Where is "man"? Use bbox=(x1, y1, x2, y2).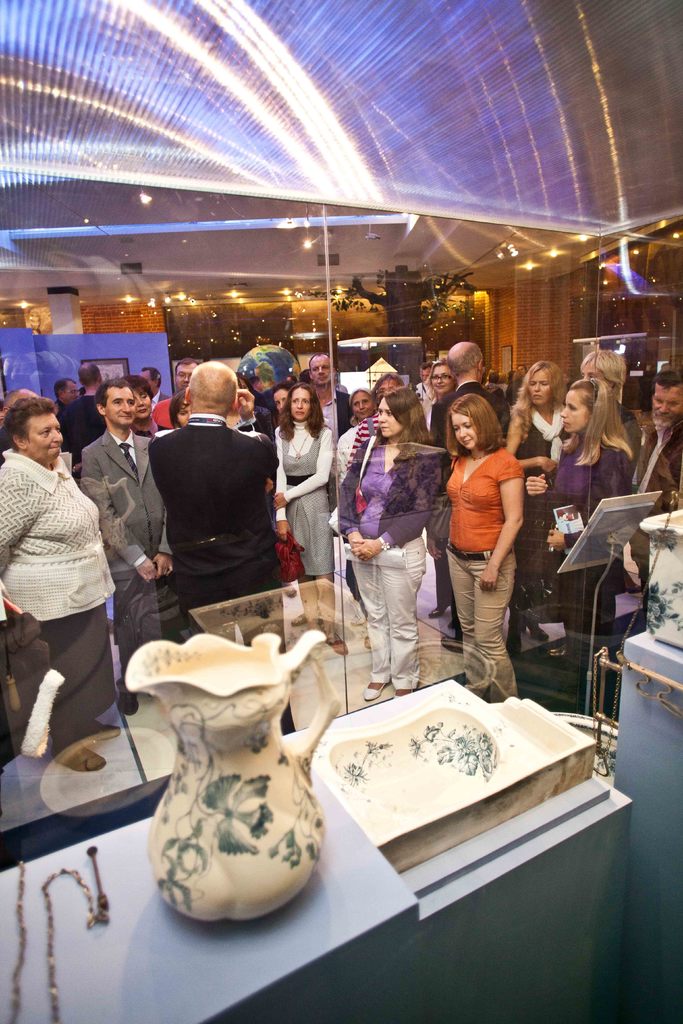
bbox=(150, 356, 199, 428).
